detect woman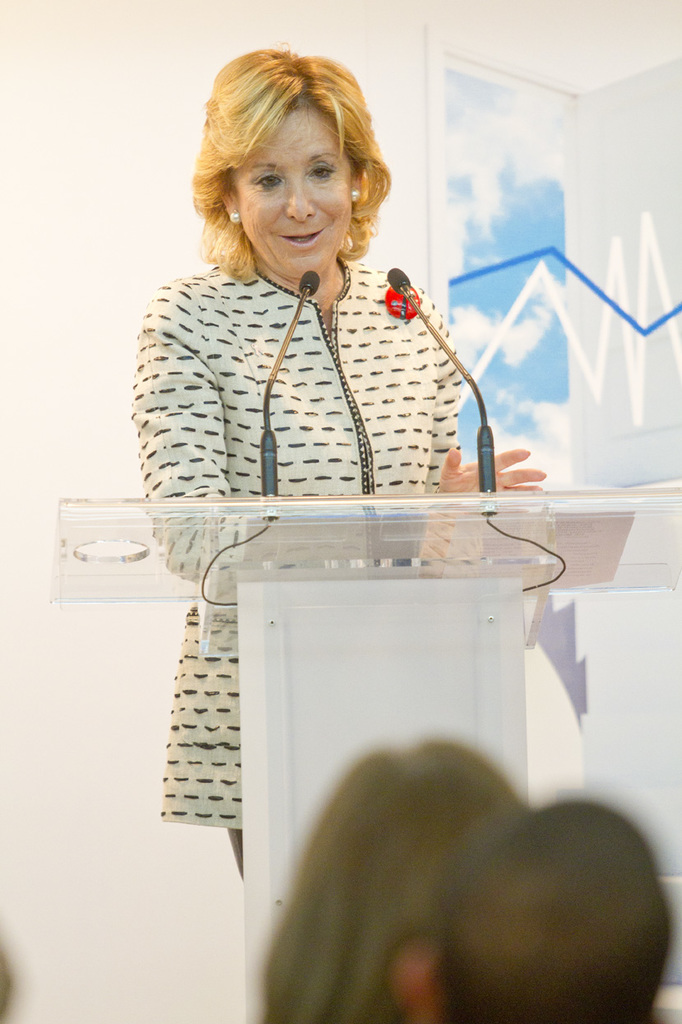
select_region(256, 734, 532, 1023)
